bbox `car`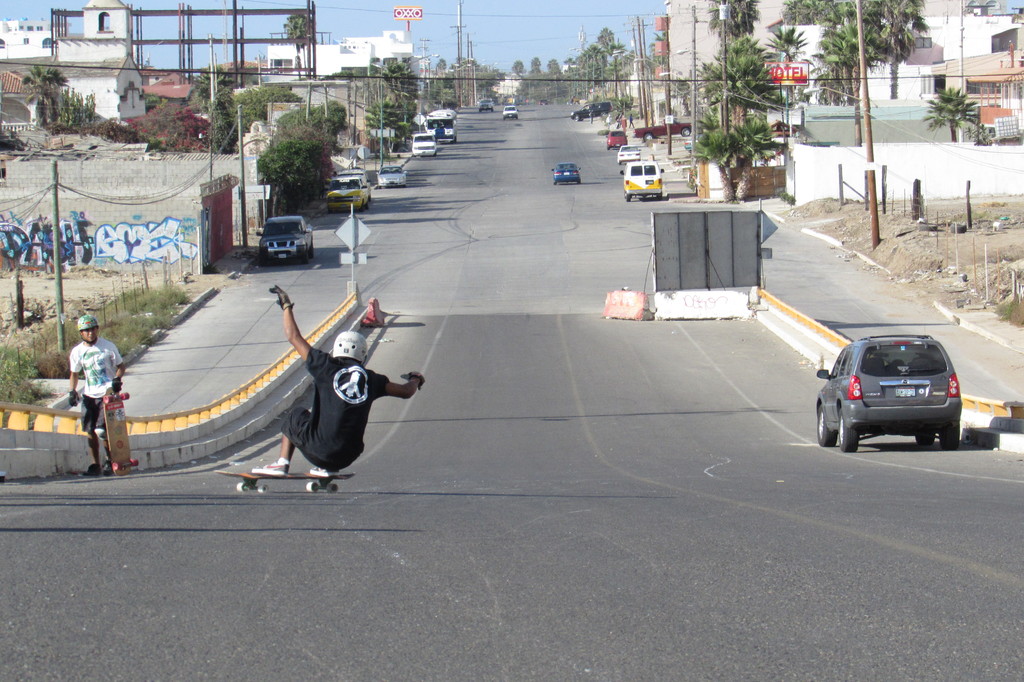
[428,109,458,143]
